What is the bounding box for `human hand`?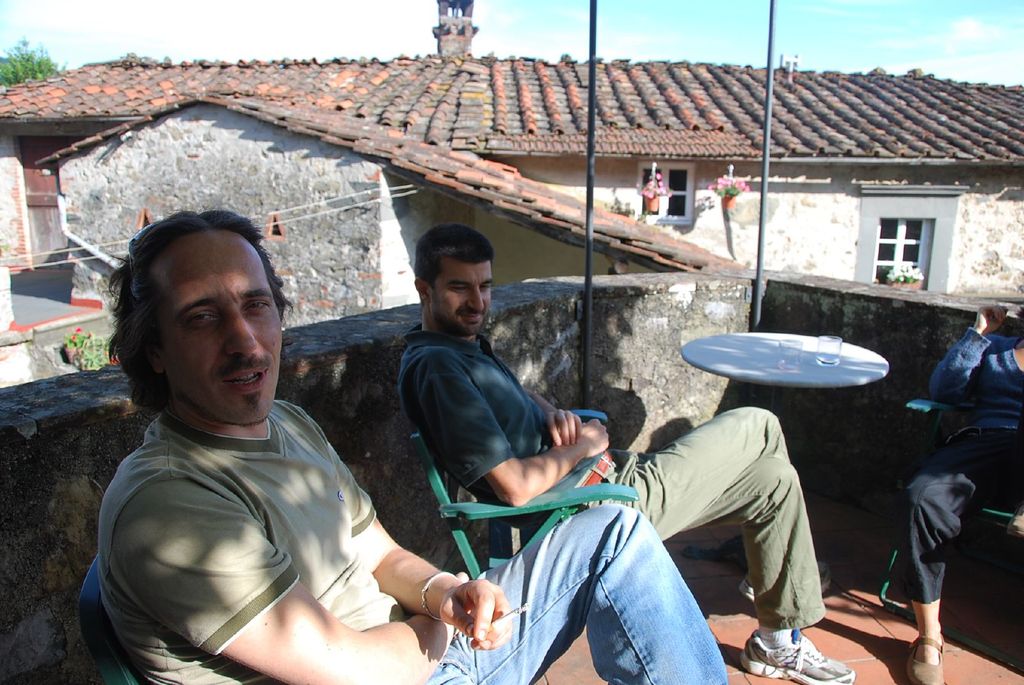
region(432, 581, 507, 662).
